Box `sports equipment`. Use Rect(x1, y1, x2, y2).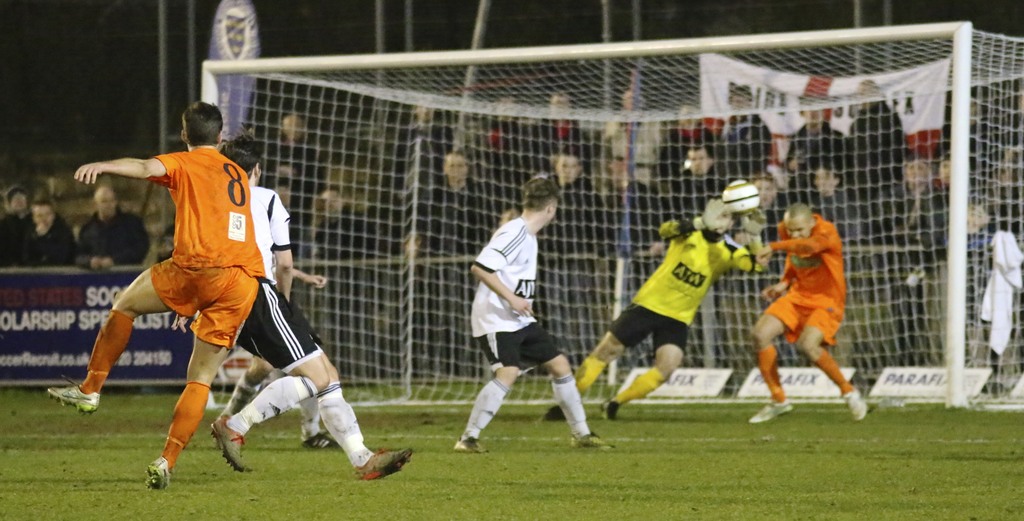
Rect(723, 175, 760, 216).
